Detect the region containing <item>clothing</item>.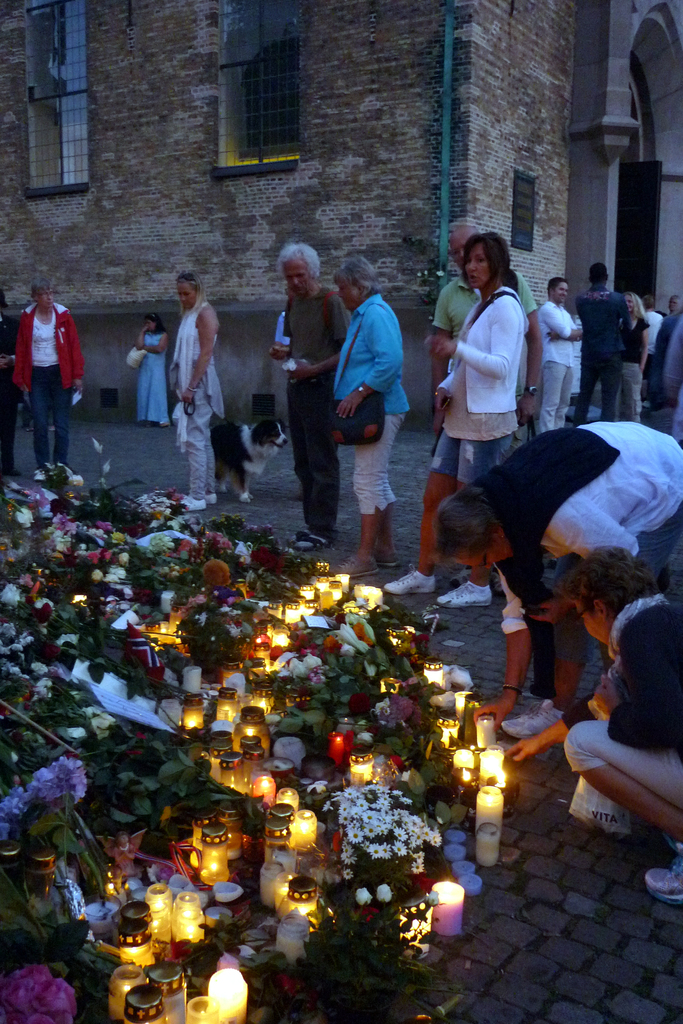
[left=283, top=286, right=348, bottom=538].
